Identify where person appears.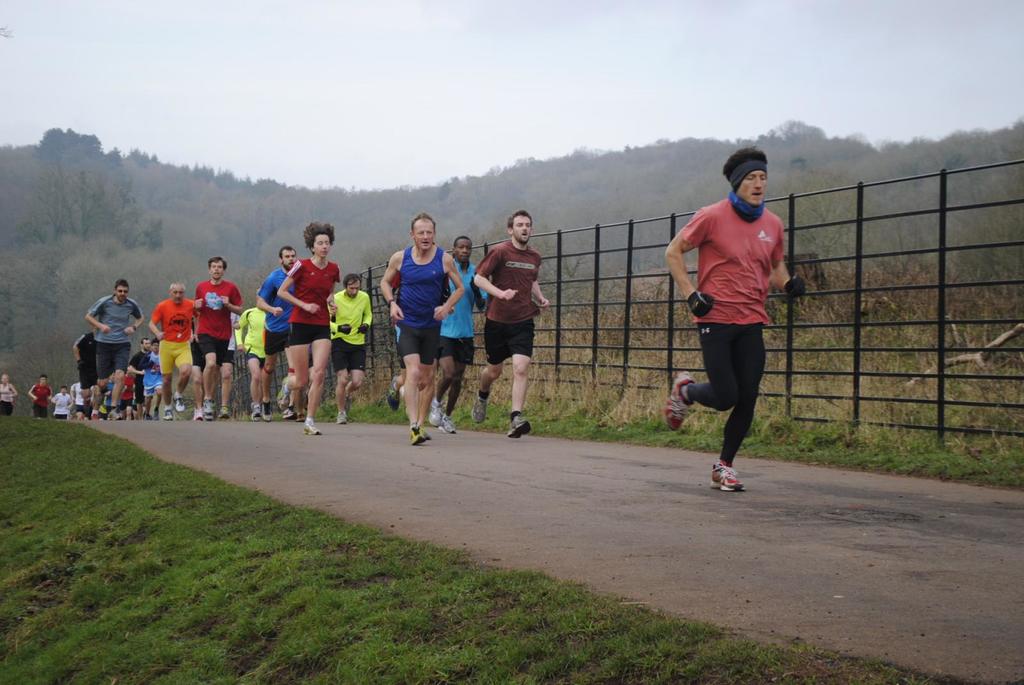
Appears at 381 212 462 445.
